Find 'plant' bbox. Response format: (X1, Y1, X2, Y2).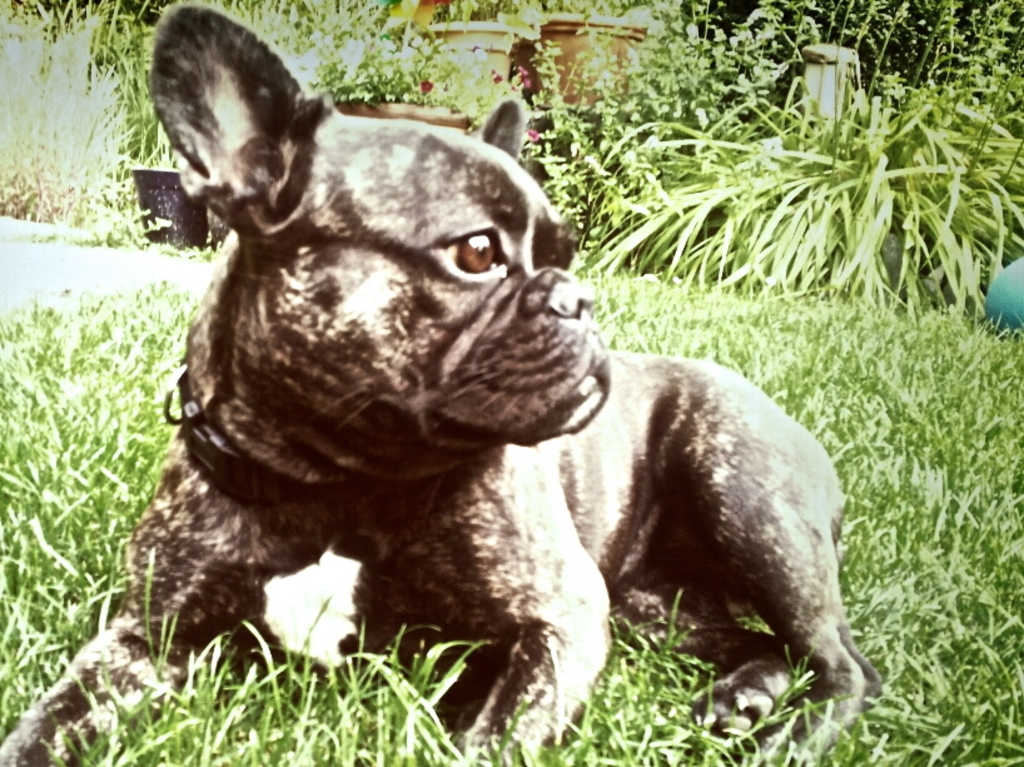
(0, 0, 1023, 764).
